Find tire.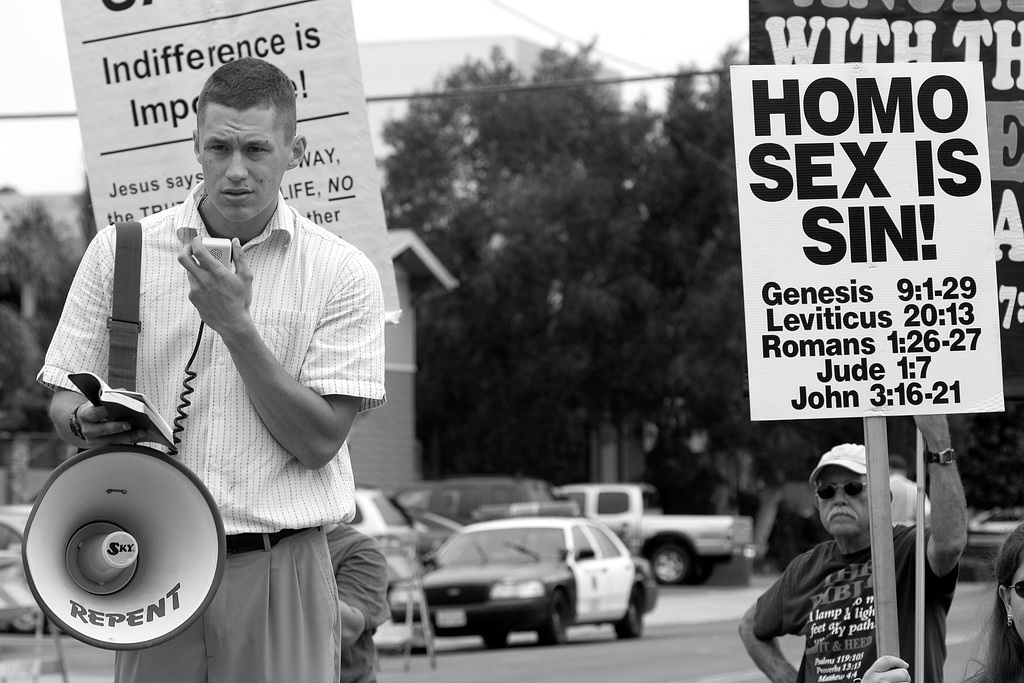
615,597,641,639.
